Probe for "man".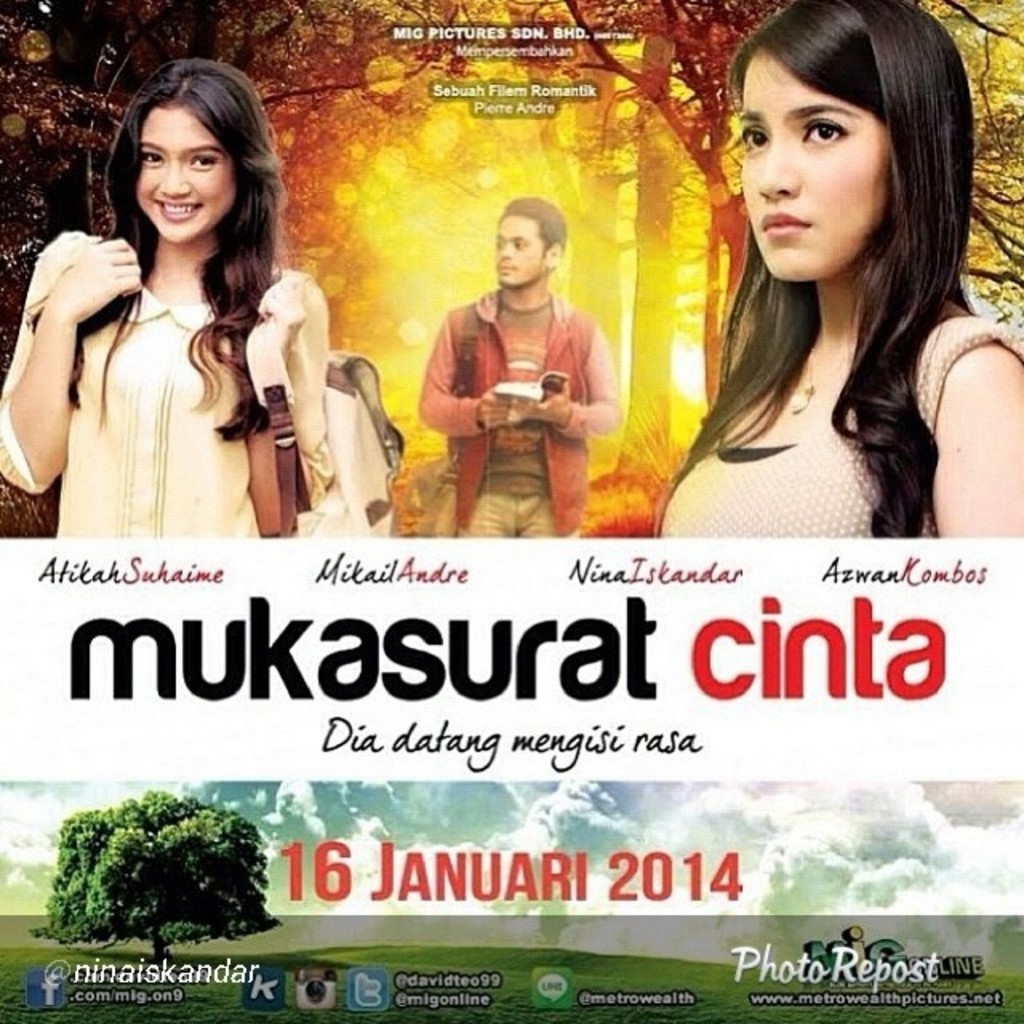
Probe result: crop(418, 197, 622, 526).
